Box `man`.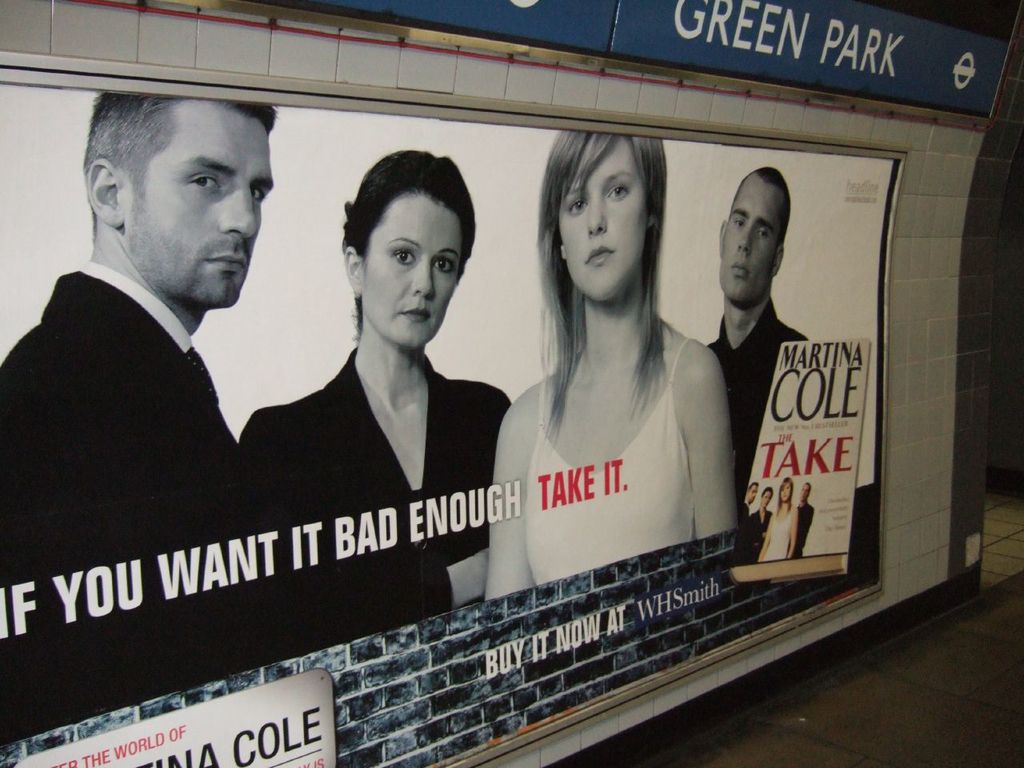
box(749, 489, 773, 558).
